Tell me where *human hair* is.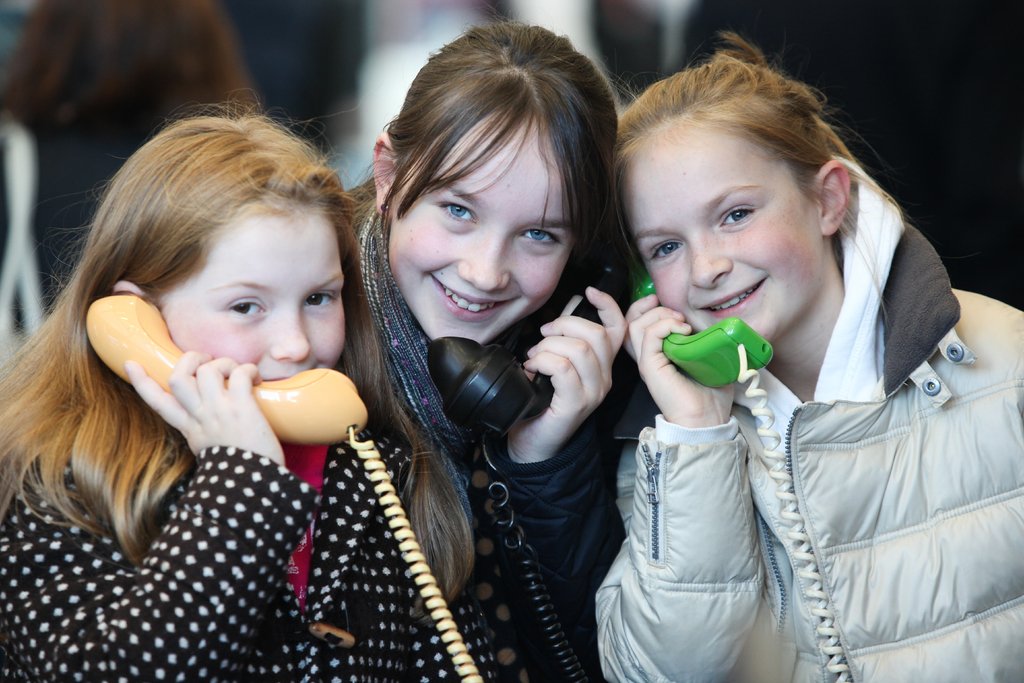
*human hair* is at bbox=(367, 37, 627, 347).
